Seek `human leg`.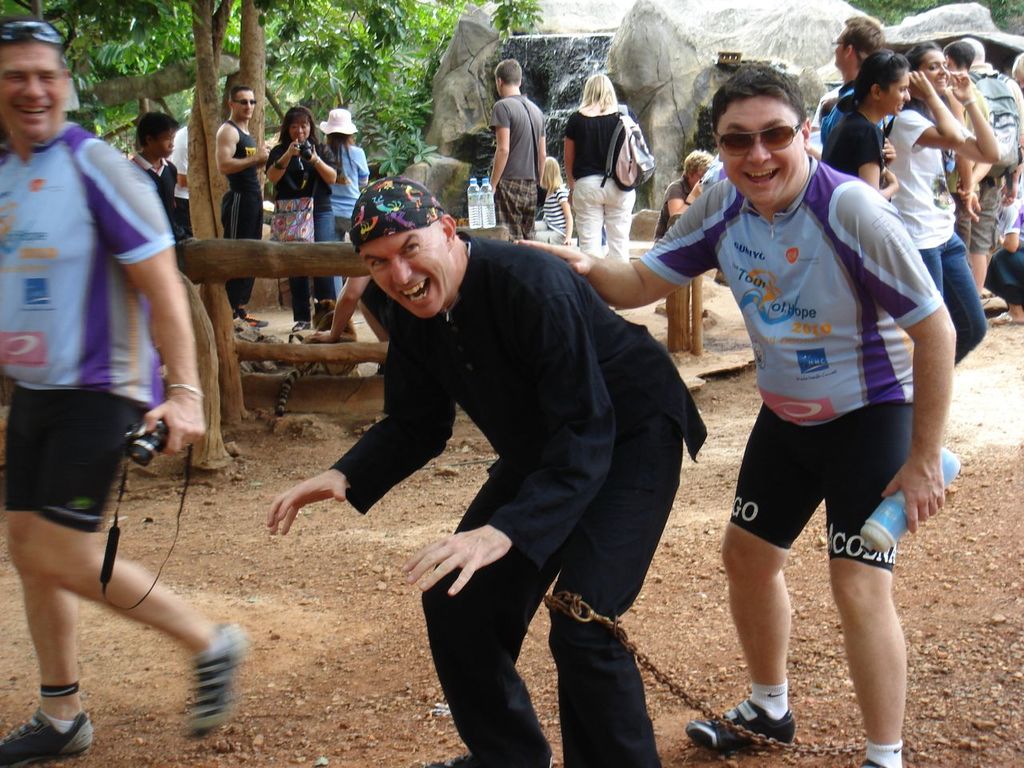
<bbox>525, 181, 535, 238</bbox>.
